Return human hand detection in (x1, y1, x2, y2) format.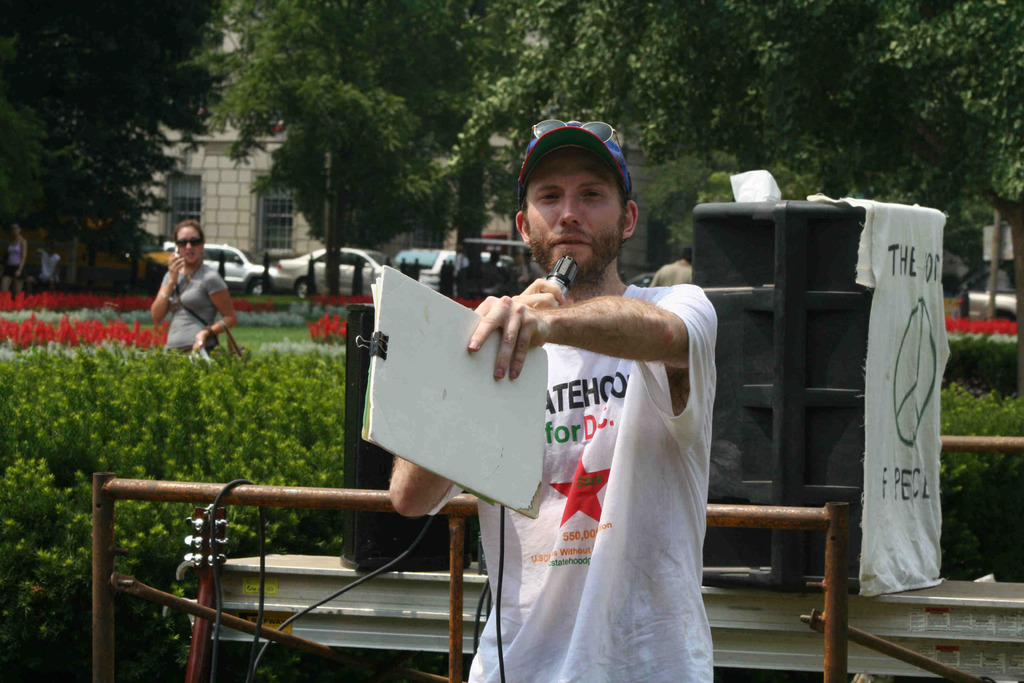
(462, 290, 561, 370).
